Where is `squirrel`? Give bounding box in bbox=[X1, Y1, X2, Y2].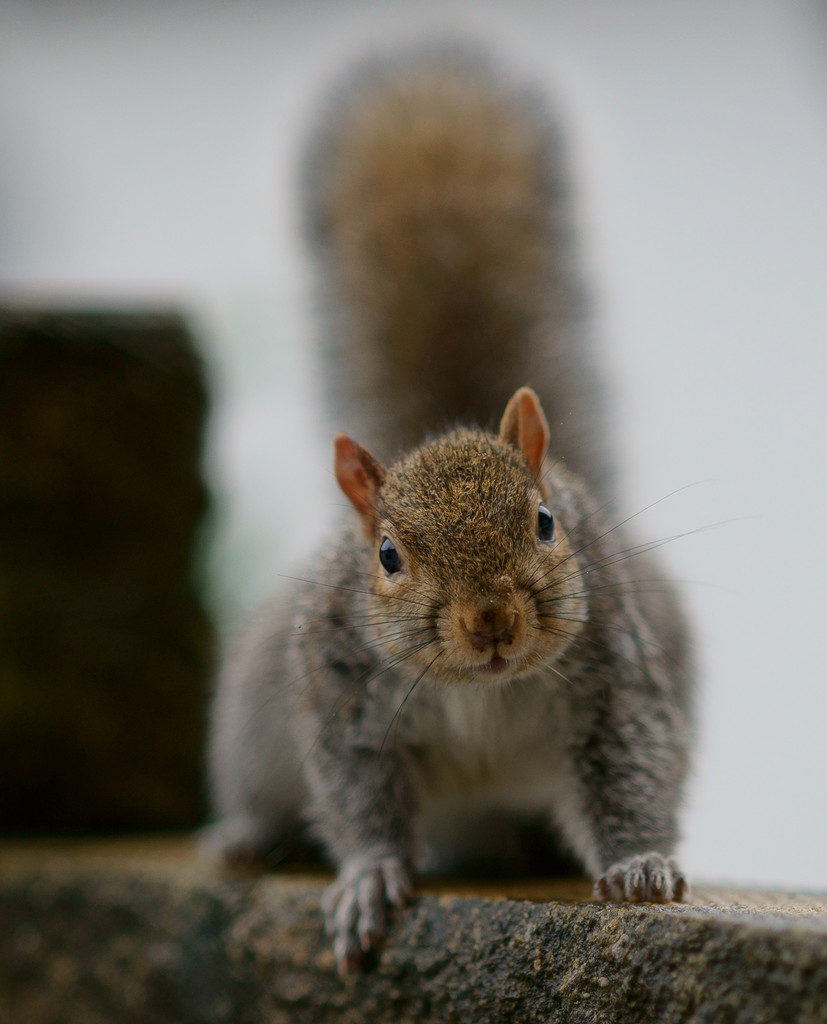
bbox=[174, 38, 761, 979].
